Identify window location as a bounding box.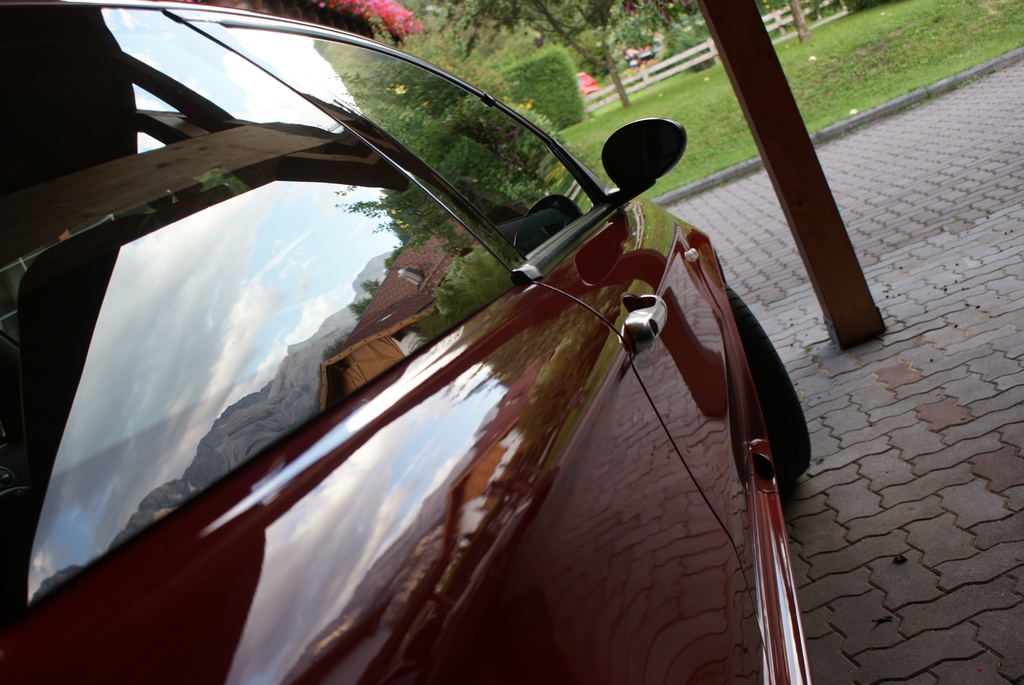
6, 6, 523, 629.
